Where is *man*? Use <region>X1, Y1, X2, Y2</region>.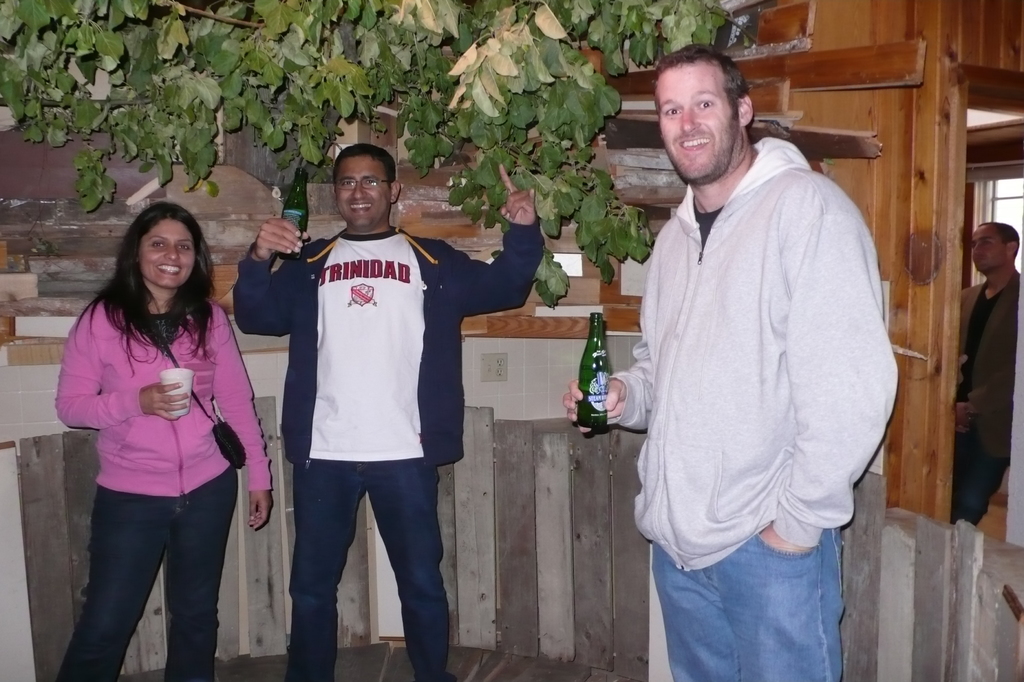
<region>626, 17, 907, 672</region>.
